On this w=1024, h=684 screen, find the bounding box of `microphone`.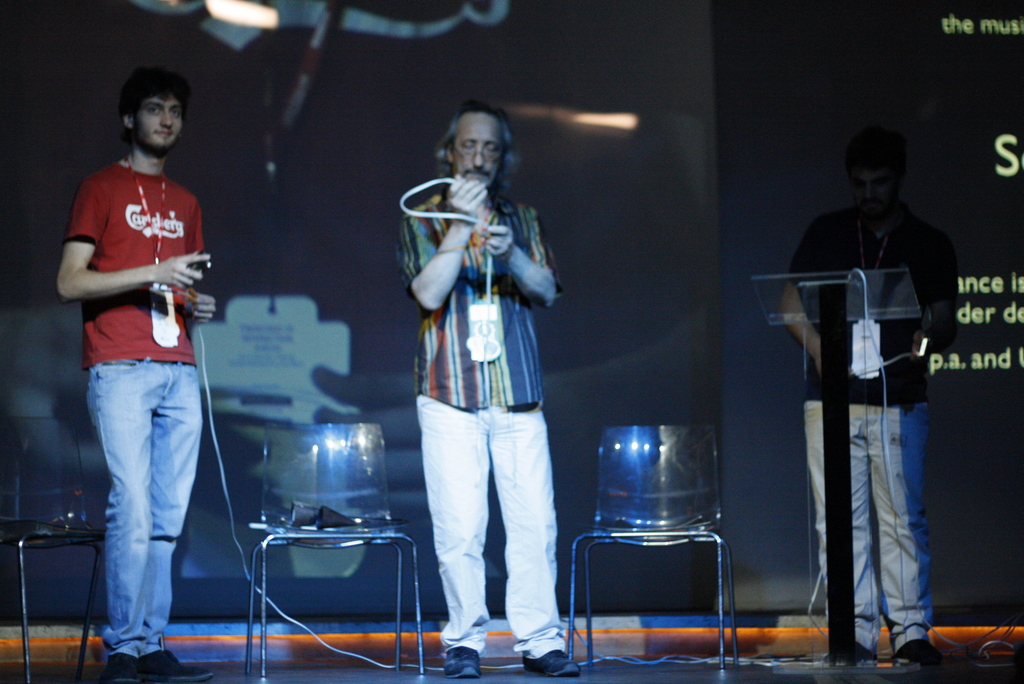
Bounding box: pyautogui.locateOnScreen(163, 250, 211, 284).
